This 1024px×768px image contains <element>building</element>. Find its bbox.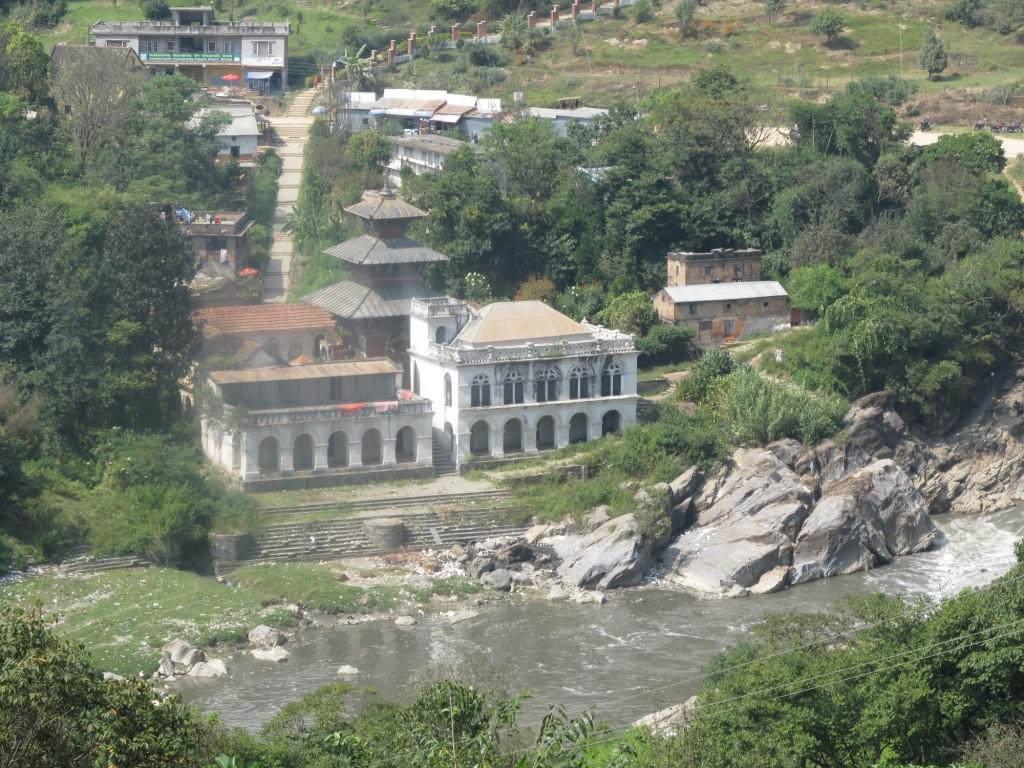
(406, 293, 635, 471).
